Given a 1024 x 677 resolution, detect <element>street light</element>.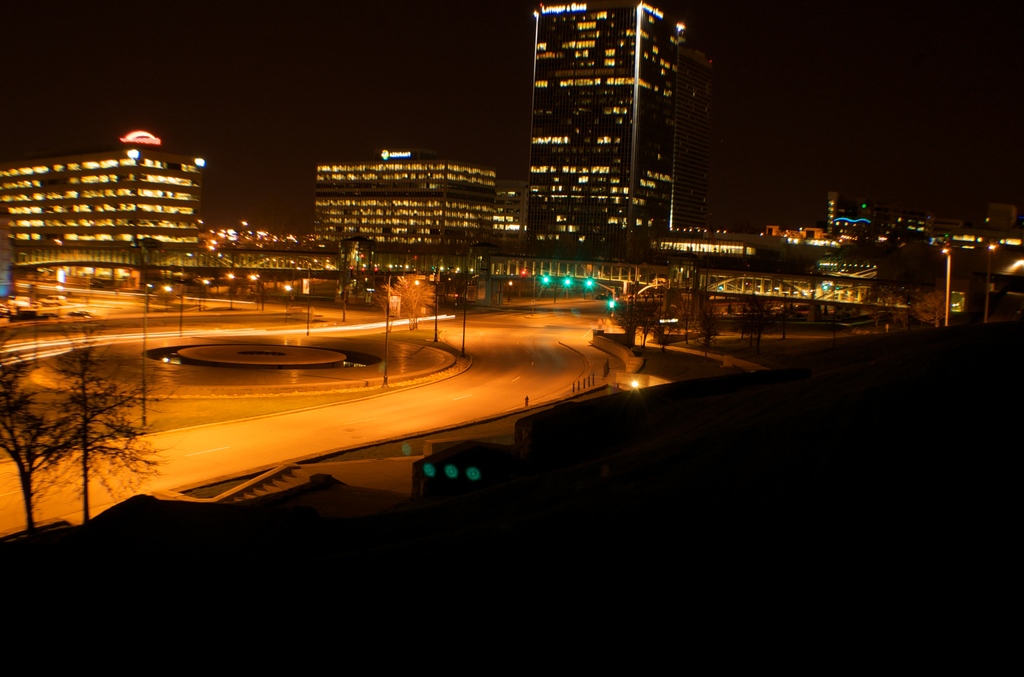
box(250, 275, 263, 307).
